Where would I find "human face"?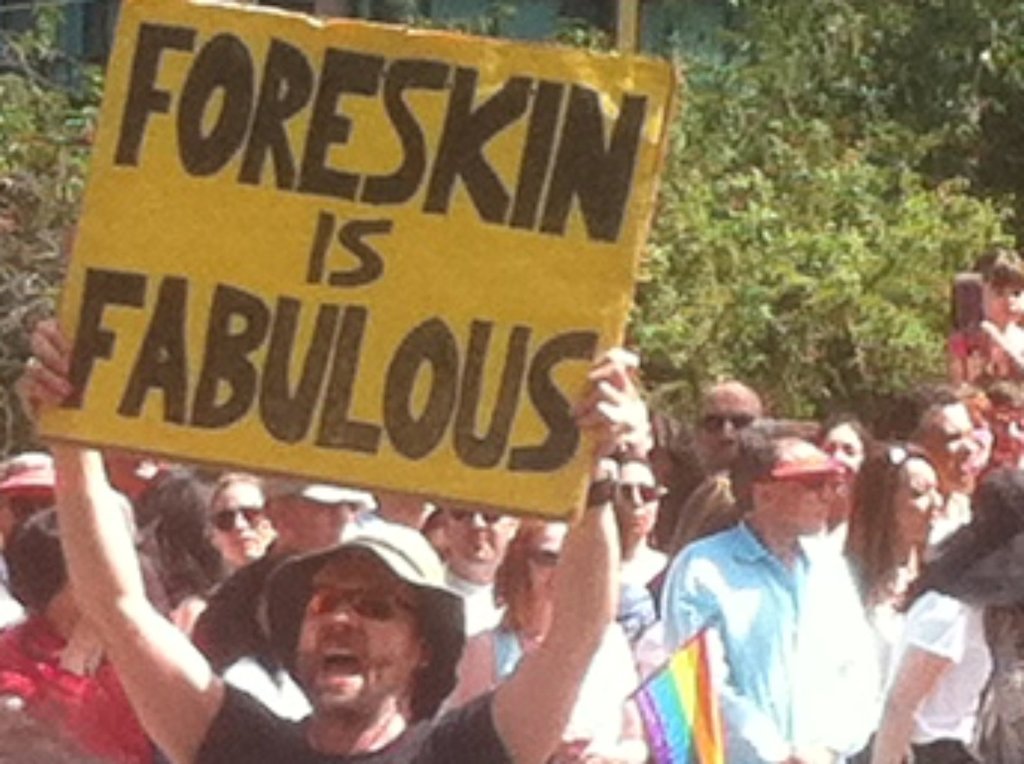
At (left=529, top=526, right=567, bottom=601).
